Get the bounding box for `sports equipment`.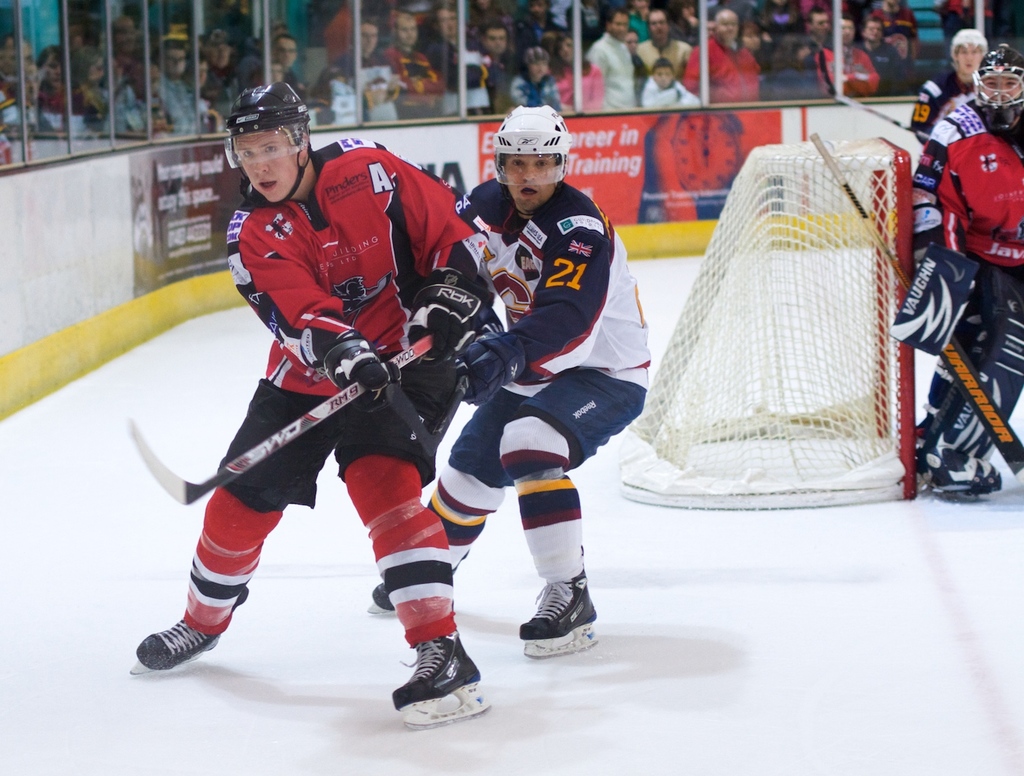
(816, 138, 1019, 466).
